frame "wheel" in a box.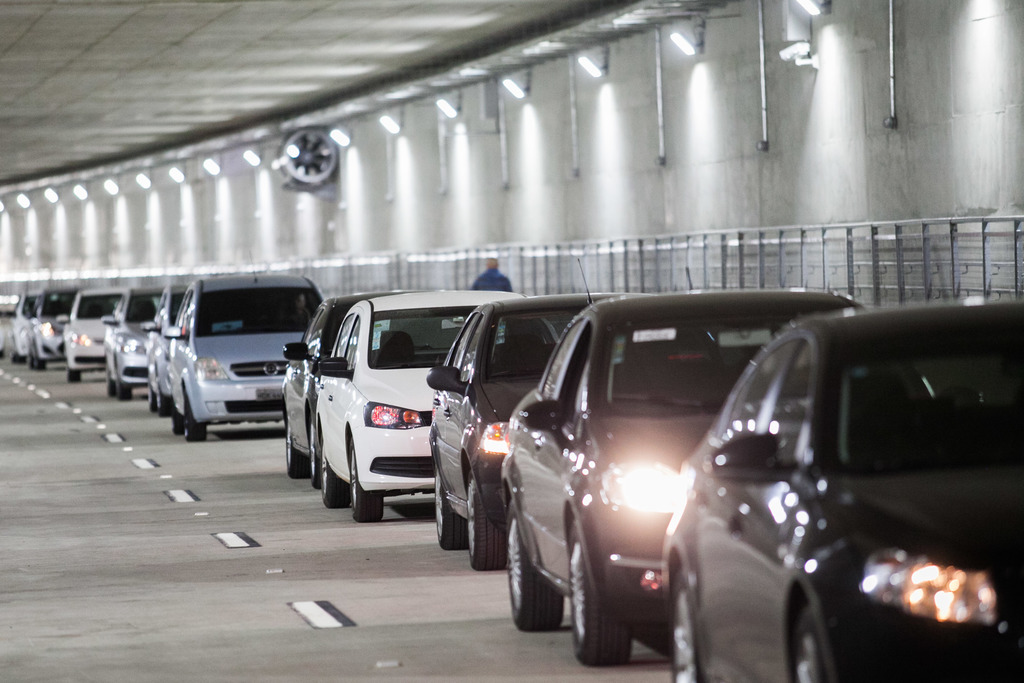
detection(150, 393, 172, 414).
